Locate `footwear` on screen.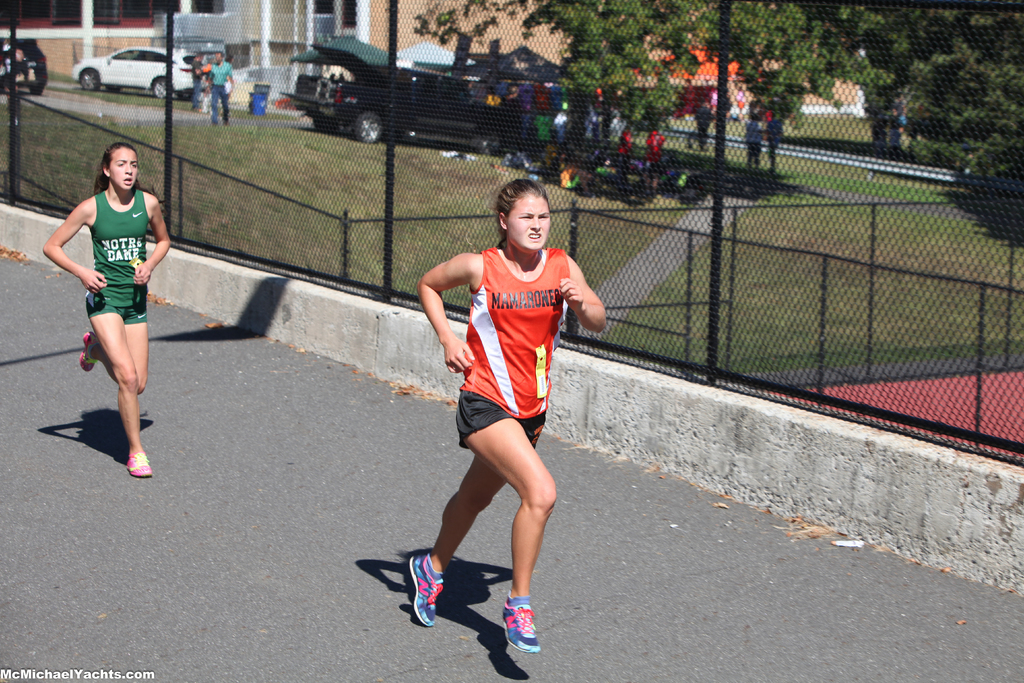
On screen at bbox(124, 447, 153, 478).
